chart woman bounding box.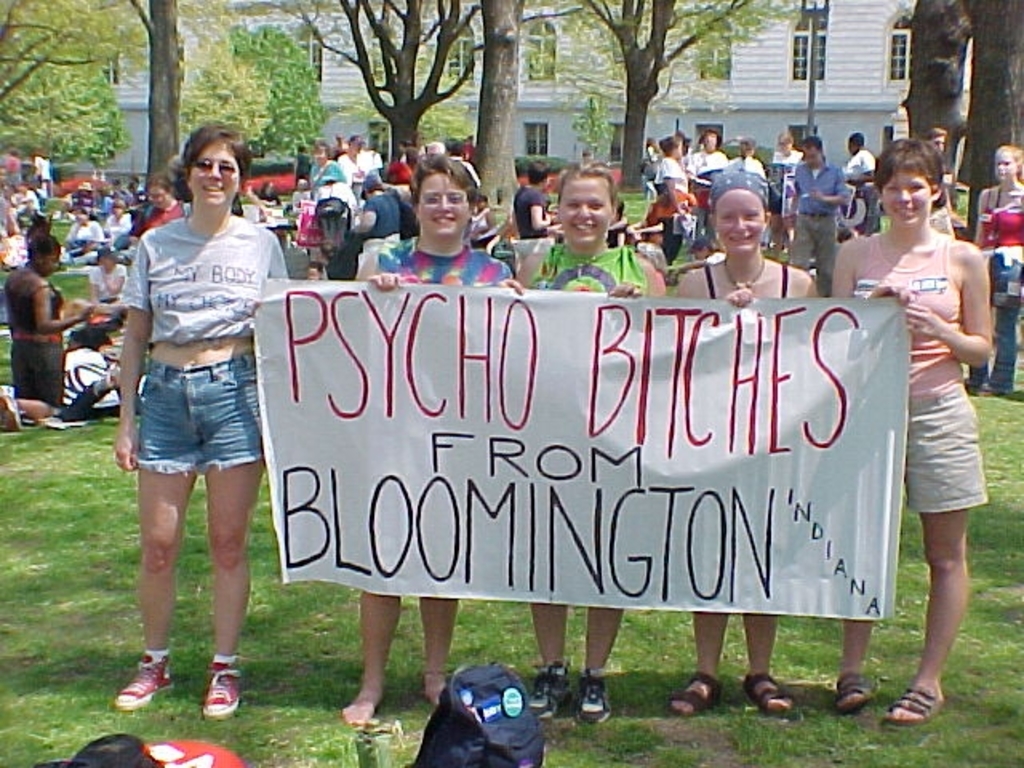
Charted: rect(138, 171, 197, 243).
